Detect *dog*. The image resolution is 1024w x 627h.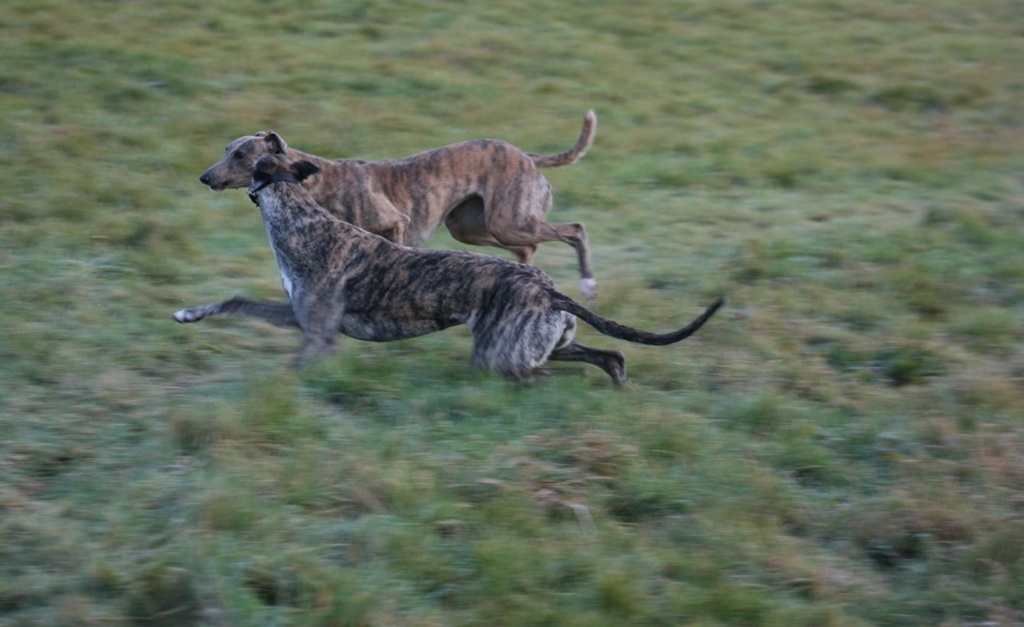
region(173, 153, 724, 393).
